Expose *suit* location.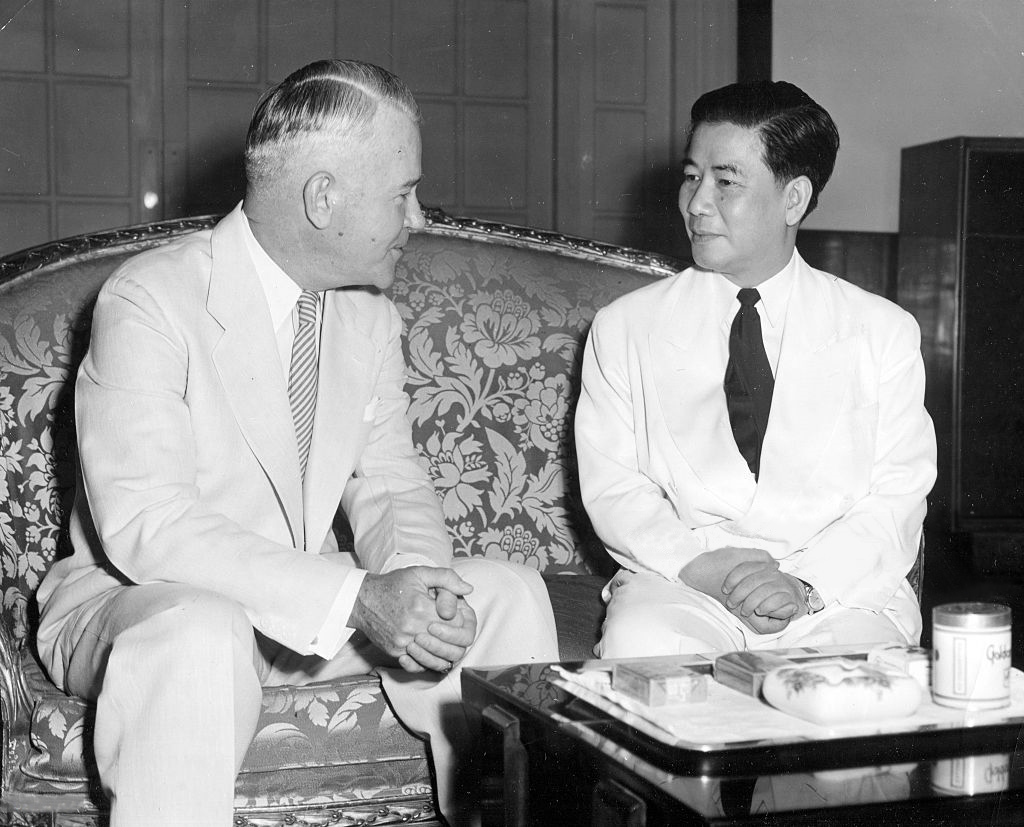
Exposed at box(37, 202, 566, 826).
